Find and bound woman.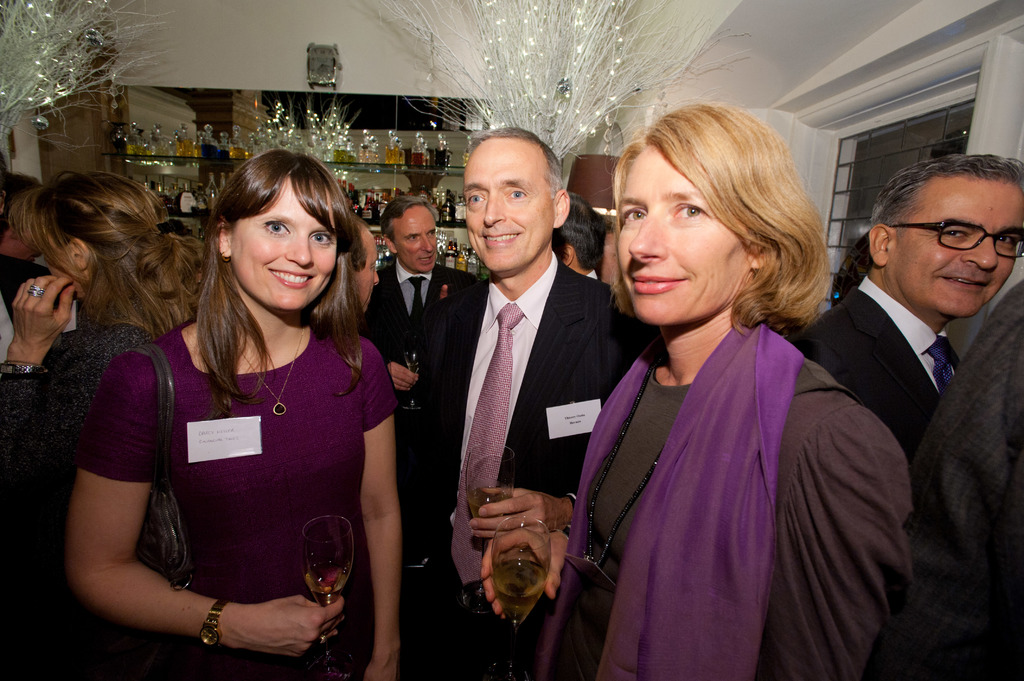
Bound: [477,100,917,680].
